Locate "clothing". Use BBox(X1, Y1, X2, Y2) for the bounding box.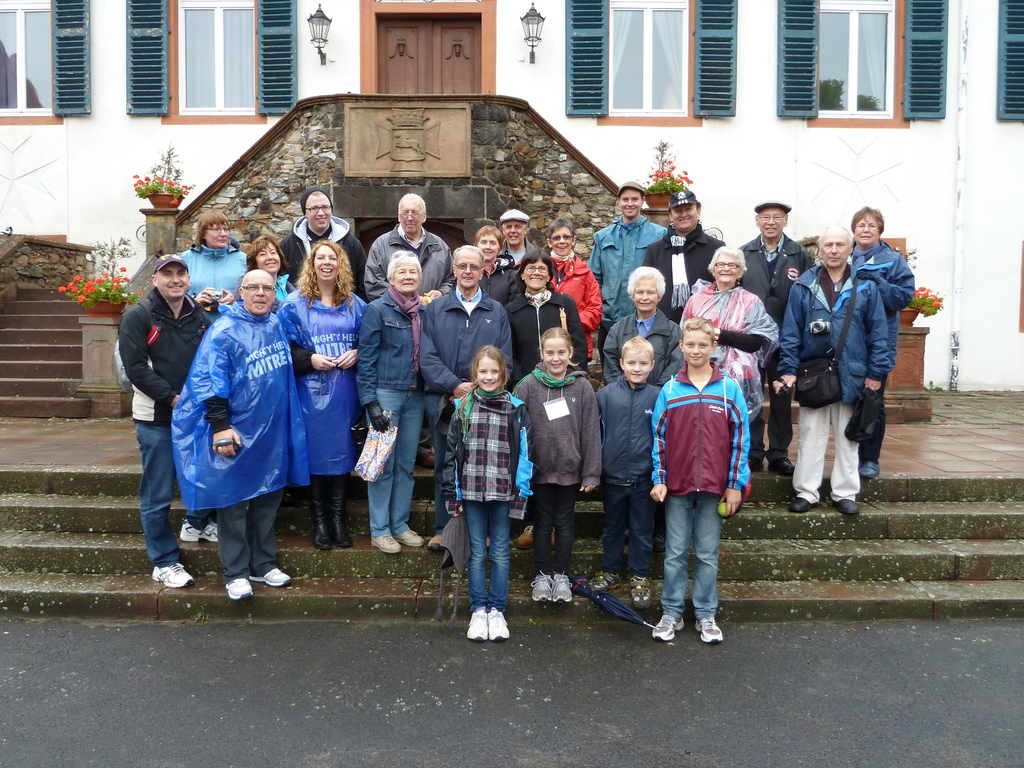
BBox(636, 347, 774, 623).
